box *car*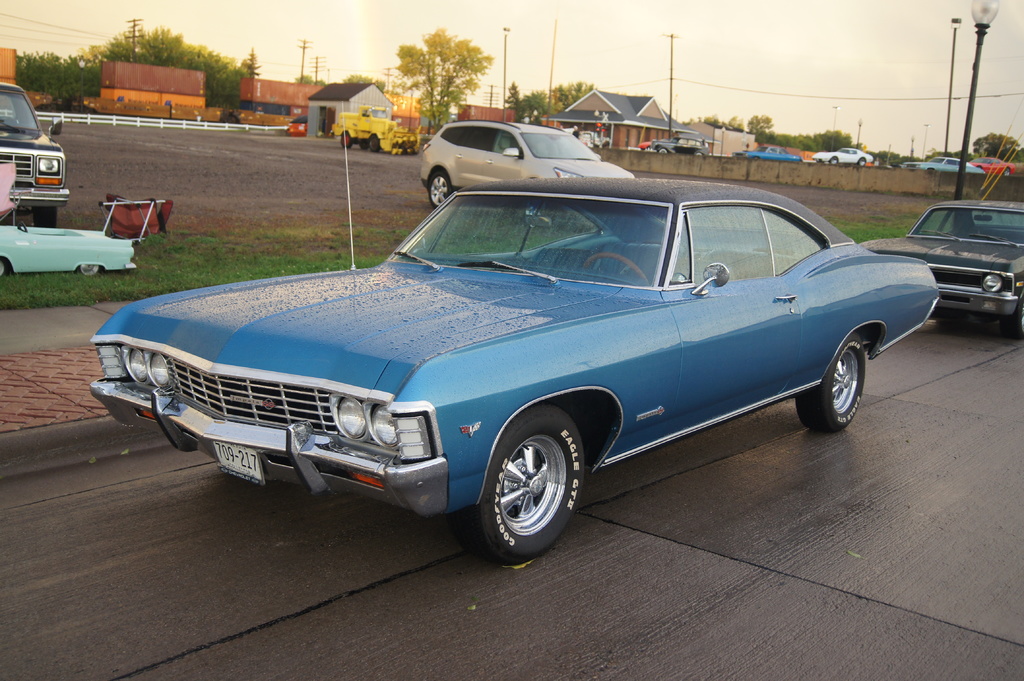
[left=0, top=86, right=72, bottom=228]
